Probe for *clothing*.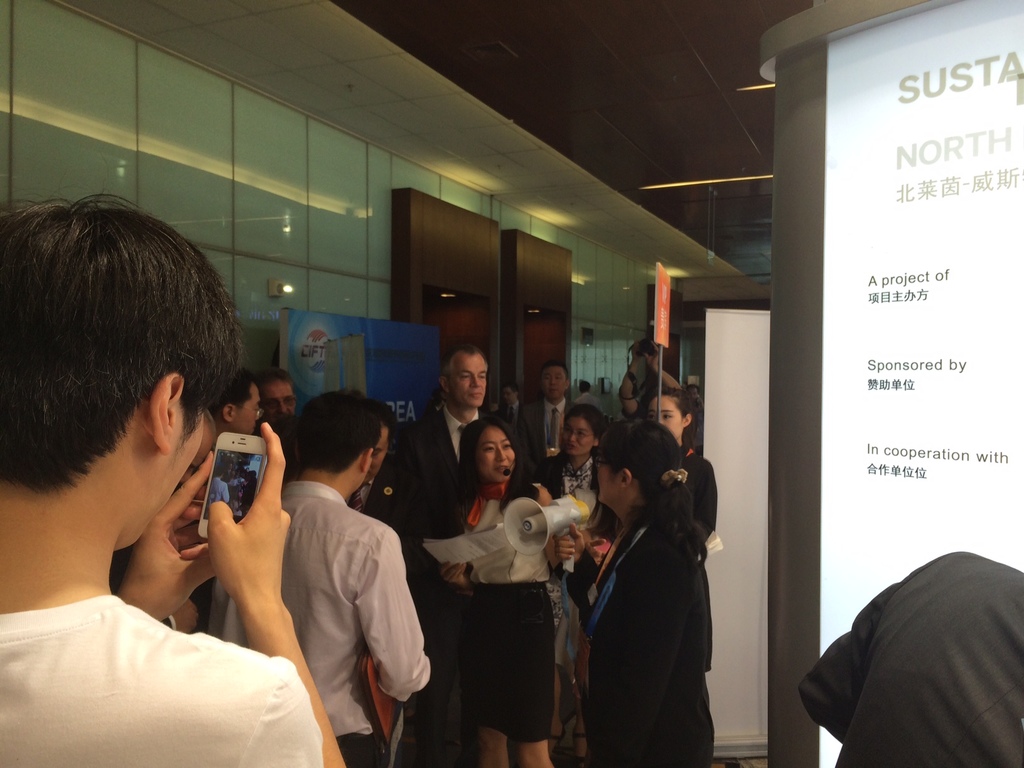
Probe result: detection(416, 410, 463, 514).
